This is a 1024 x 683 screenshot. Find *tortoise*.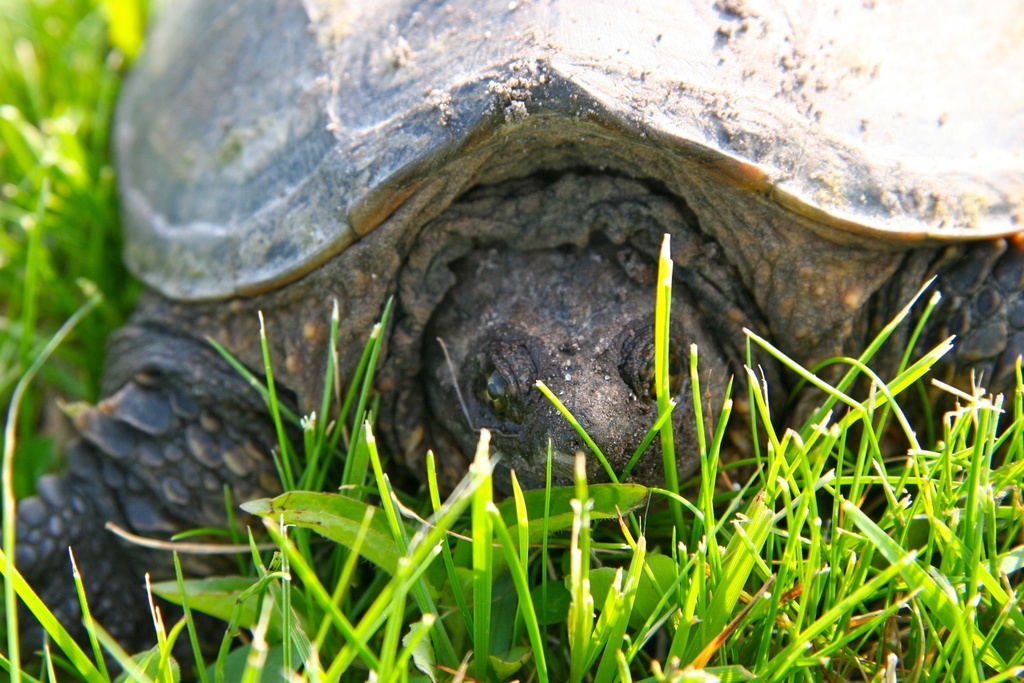
Bounding box: box(0, 0, 1023, 682).
